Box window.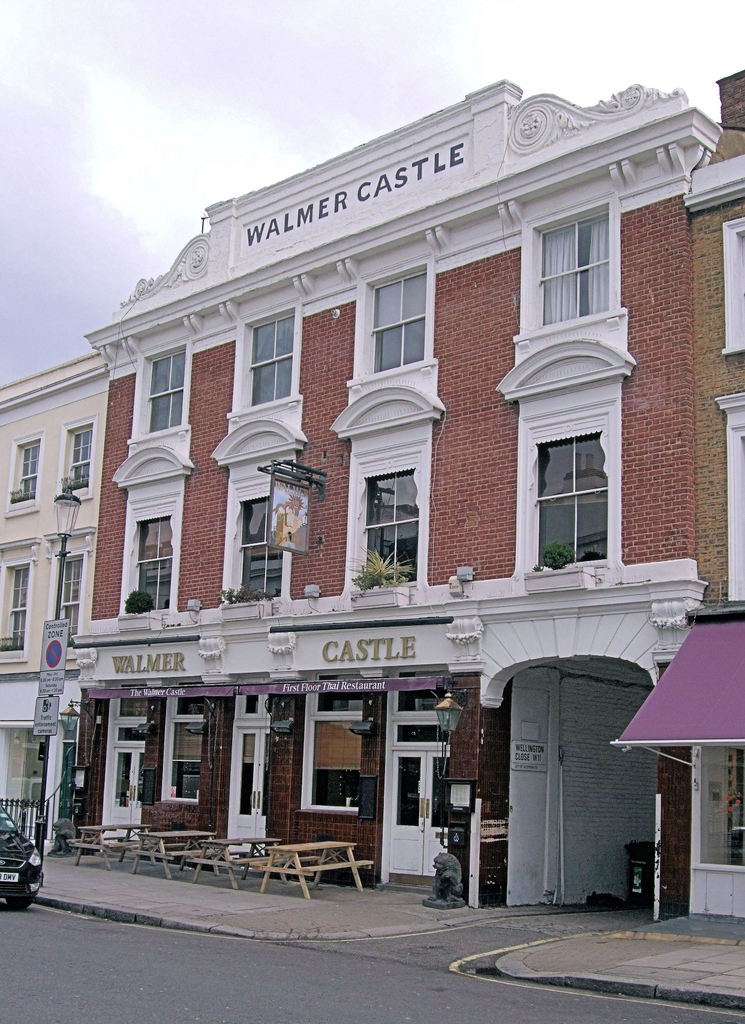
l=167, t=698, r=209, b=803.
